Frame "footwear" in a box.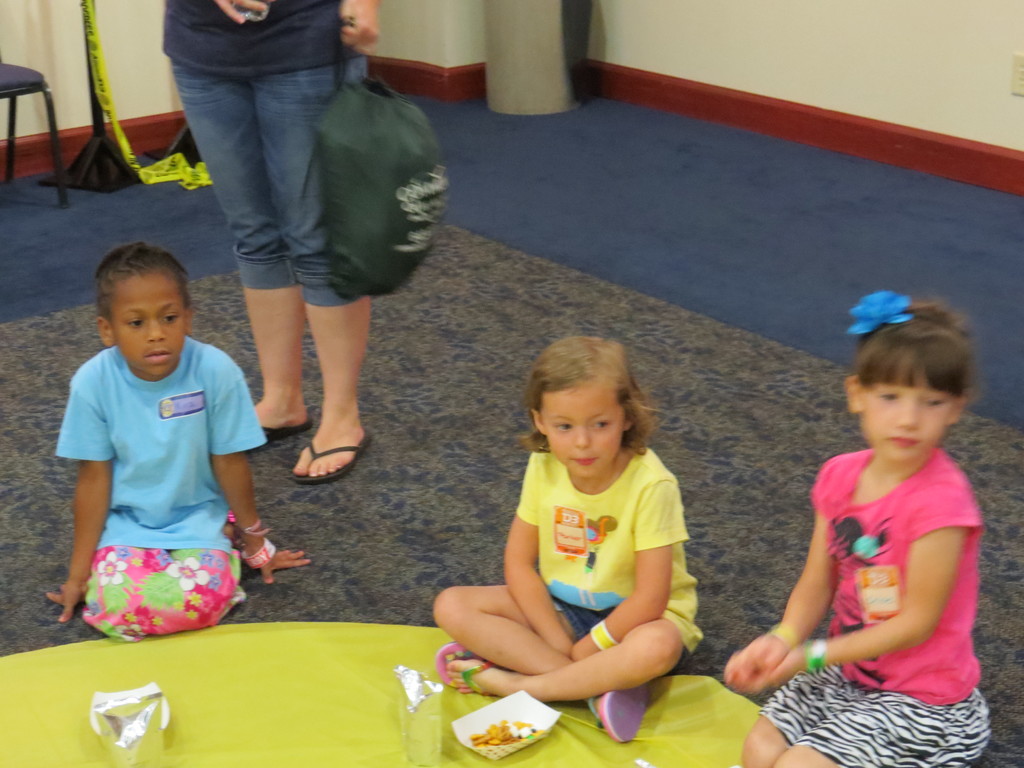
287, 426, 373, 484.
